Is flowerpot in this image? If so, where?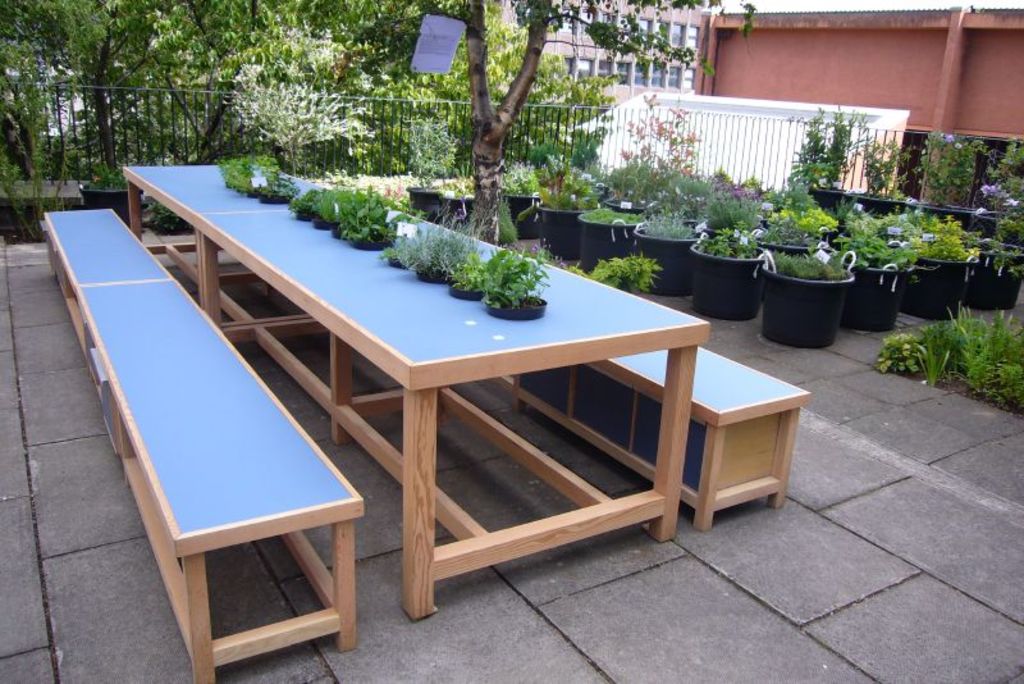
Yes, at 774/238/864/338.
